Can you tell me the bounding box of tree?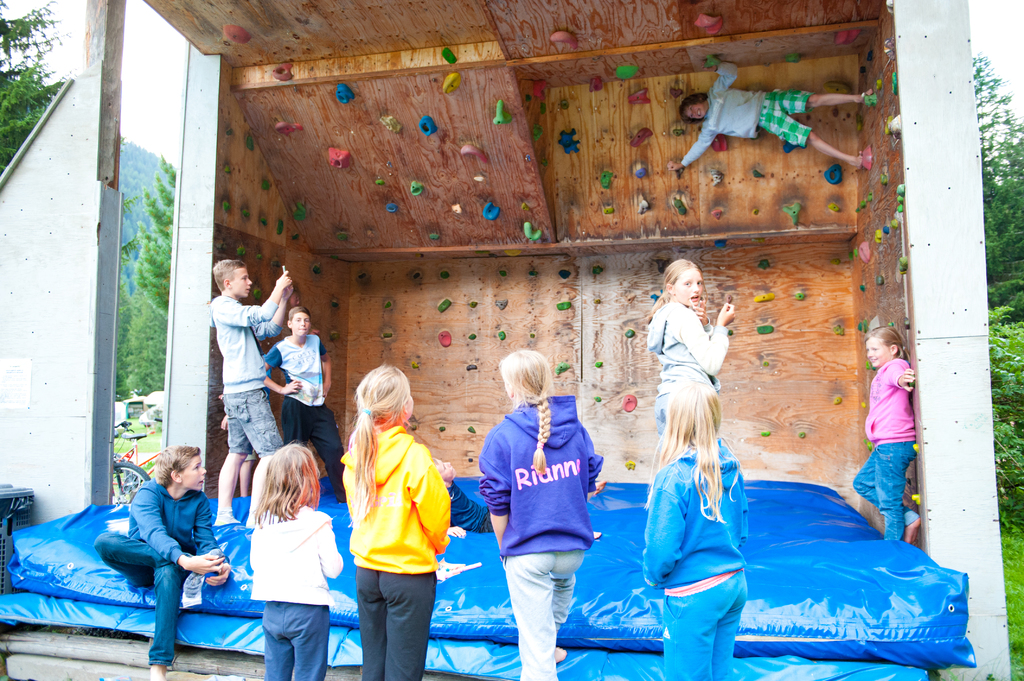
[111,192,139,399].
